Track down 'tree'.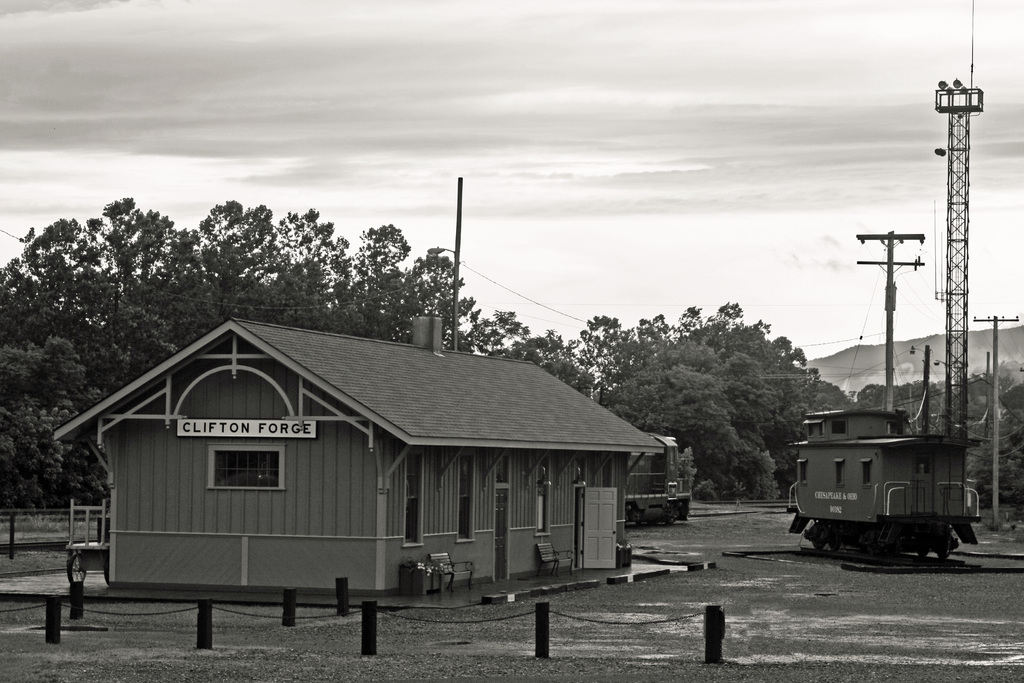
Tracked to (left=672, top=302, right=852, bottom=493).
